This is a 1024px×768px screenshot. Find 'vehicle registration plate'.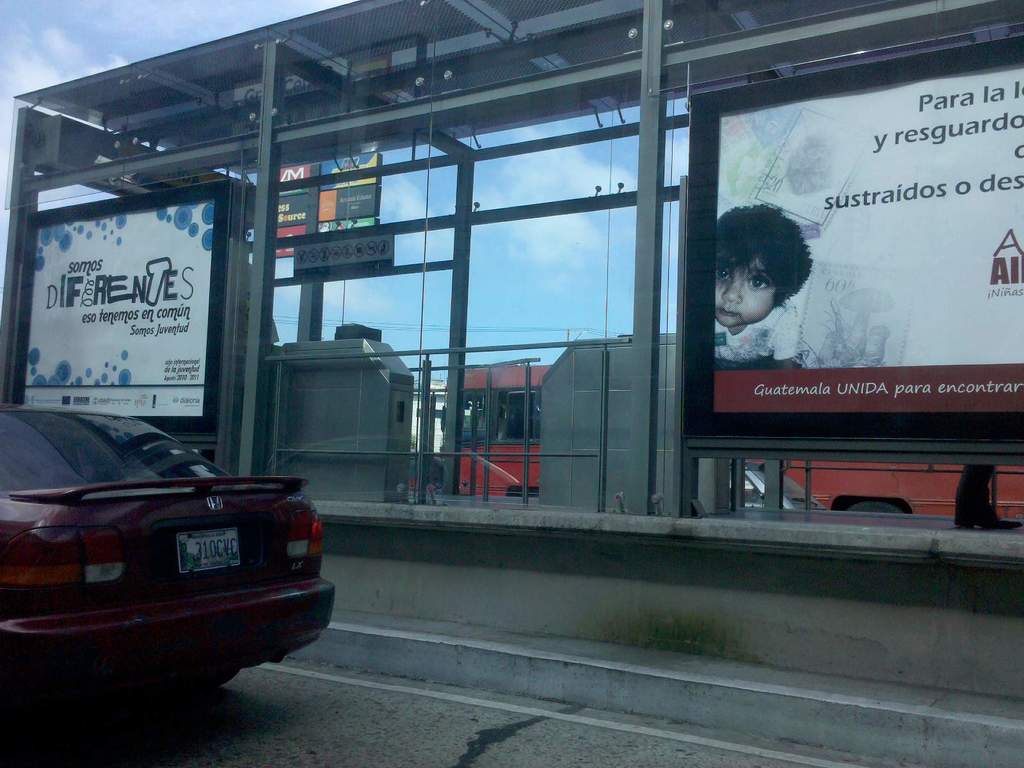
Bounding box: (177, 527, 241, 573).
